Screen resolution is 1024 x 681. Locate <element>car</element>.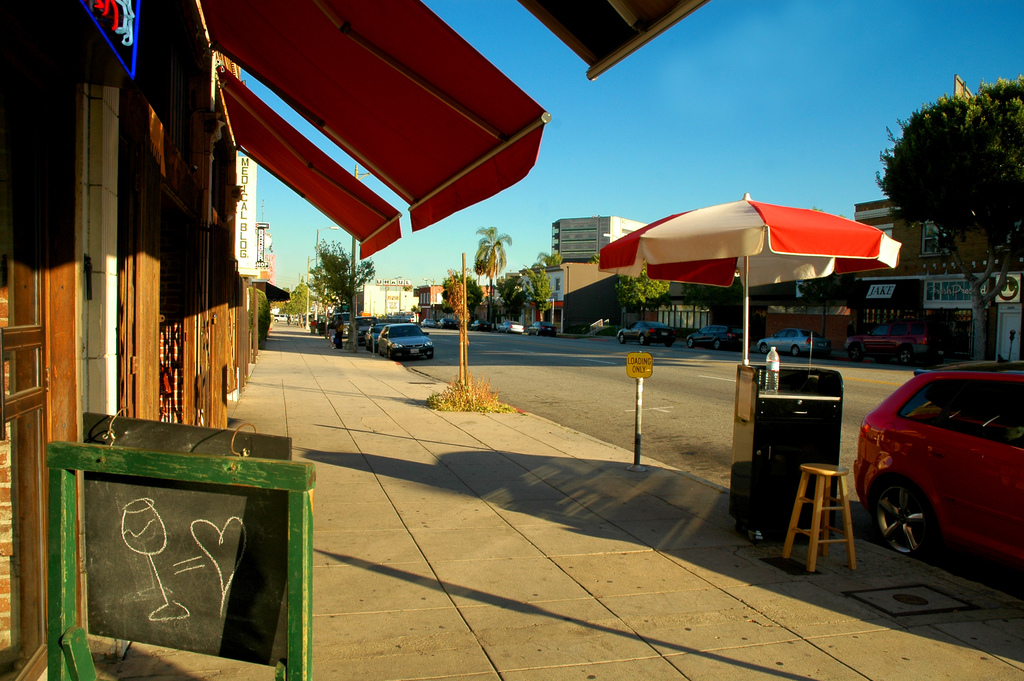
529:321:562:334.
